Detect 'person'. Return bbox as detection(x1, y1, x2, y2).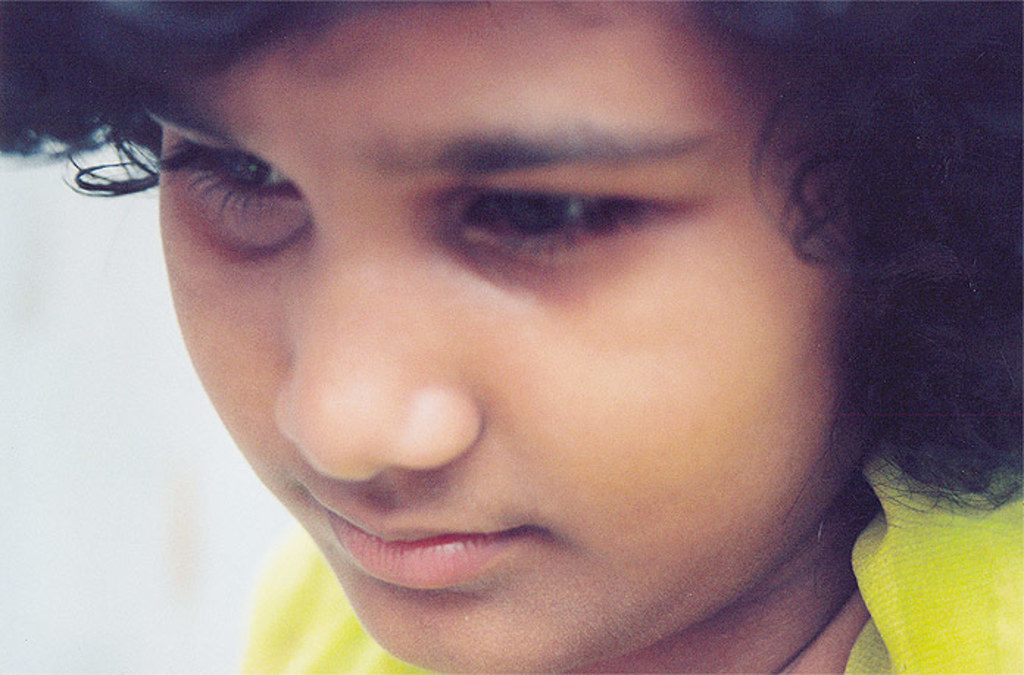
detection(0, 0, 1023, 674).
